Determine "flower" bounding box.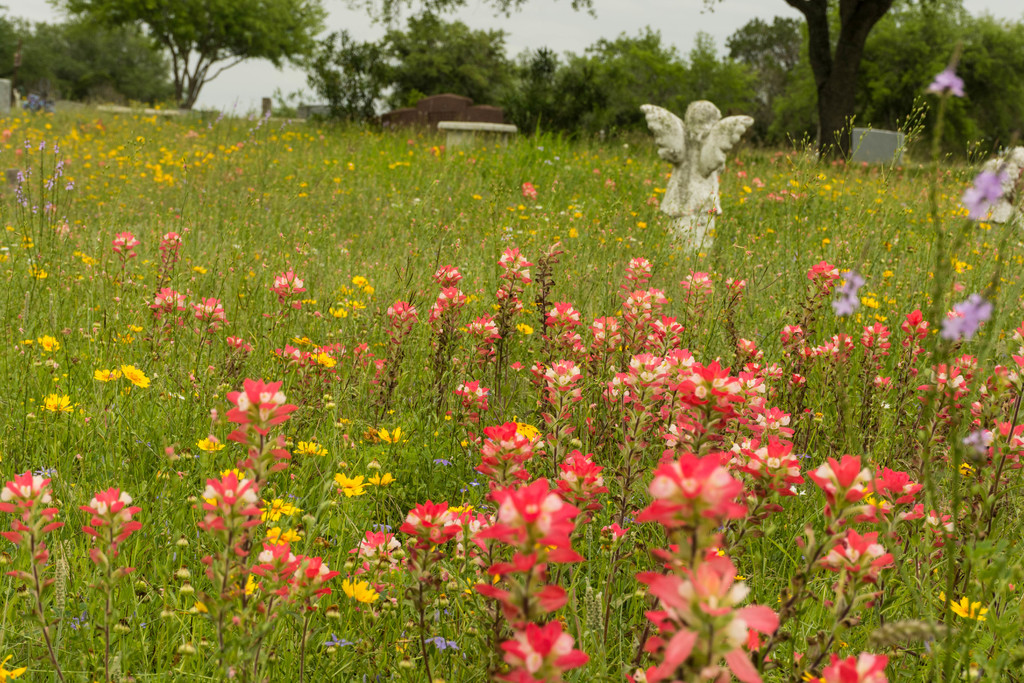
Determined: select_region(348, 344, 371, 383).
